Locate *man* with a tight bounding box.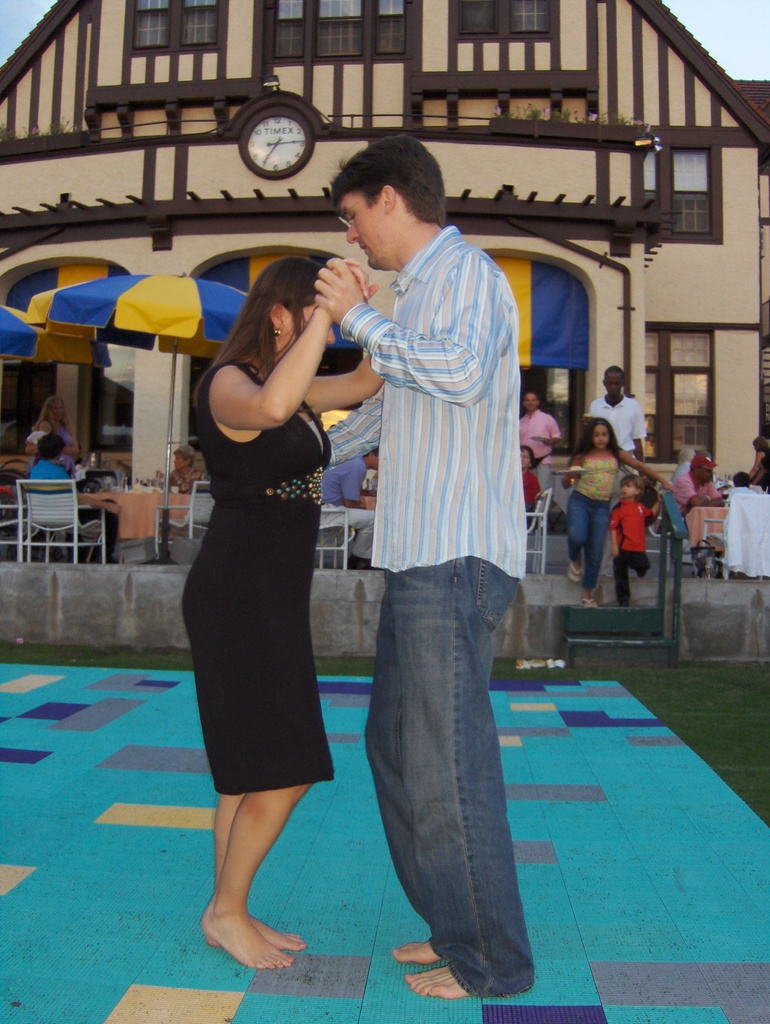
330:207:557:996.
